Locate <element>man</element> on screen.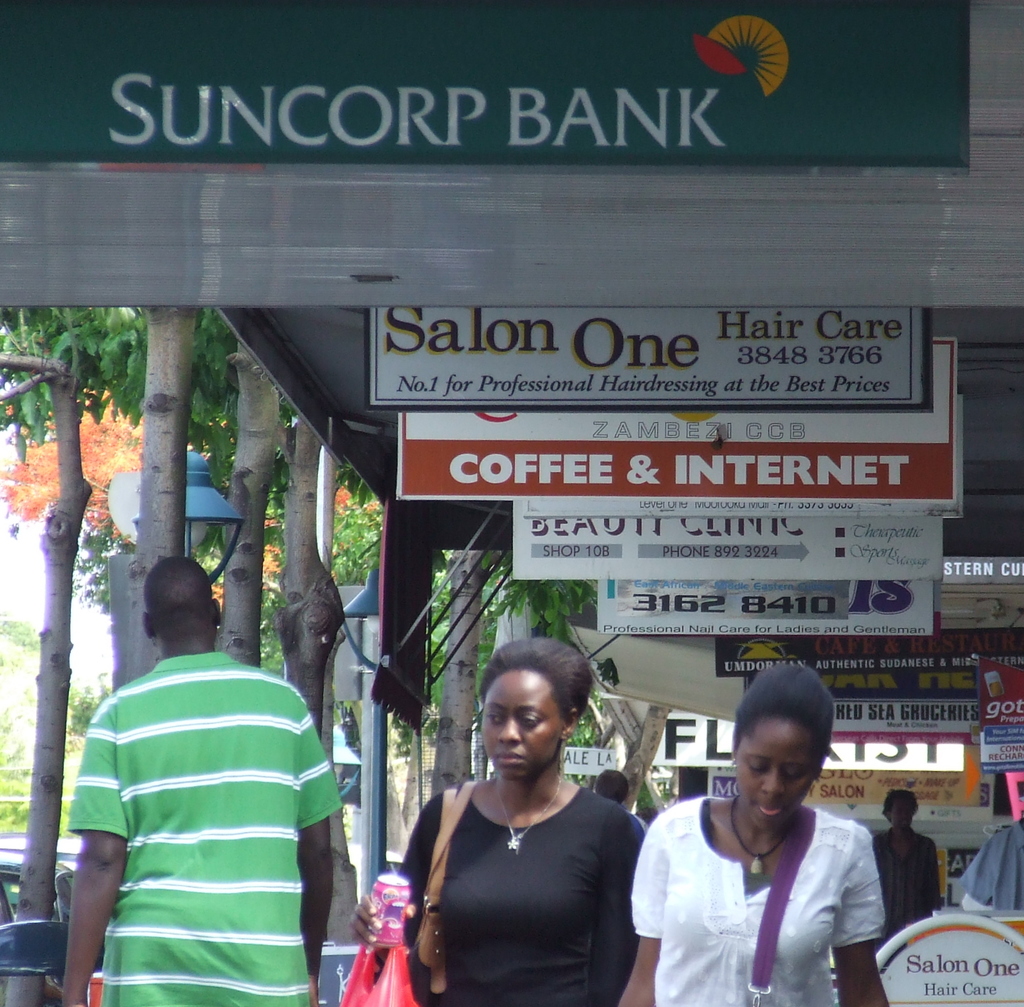
On screen at (left=871, top=778, right=941, bottom=931).
